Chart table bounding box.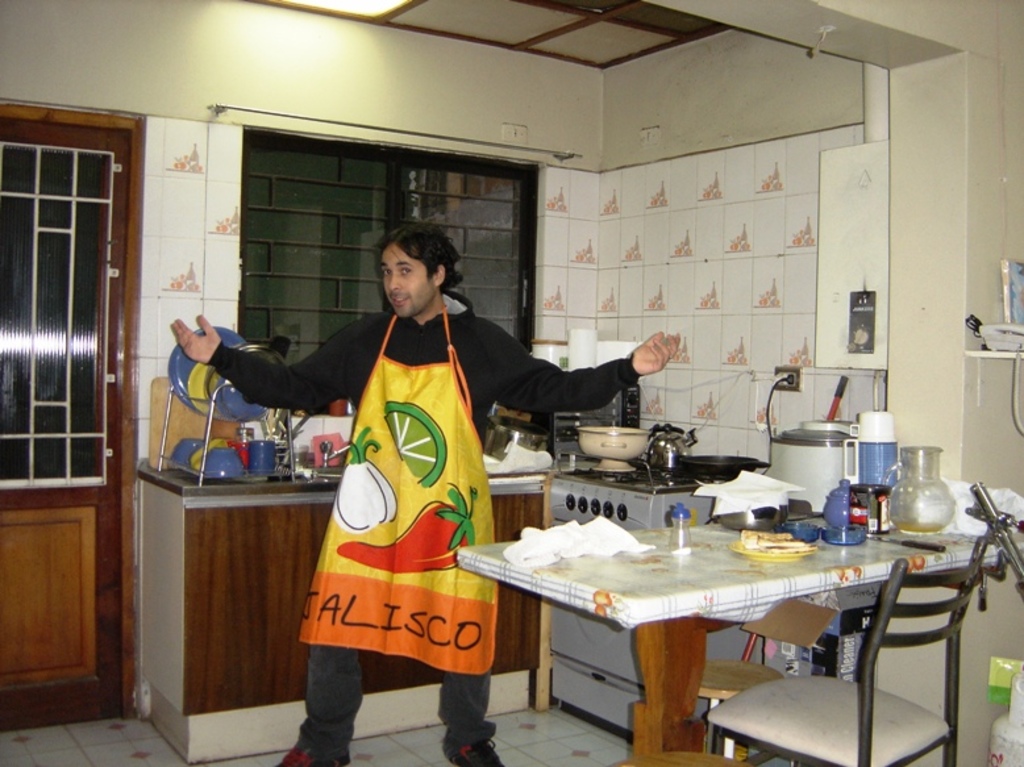
Charted: 442/497/1023/762.
